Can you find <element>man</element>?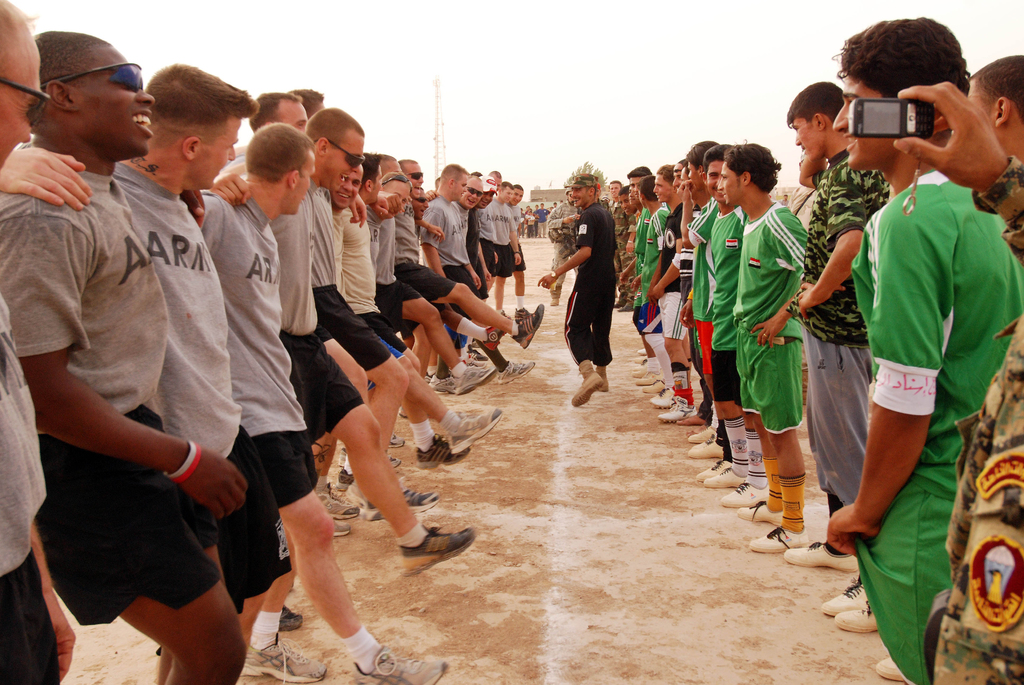
Yes, bounding box: 650/157/687/418.
